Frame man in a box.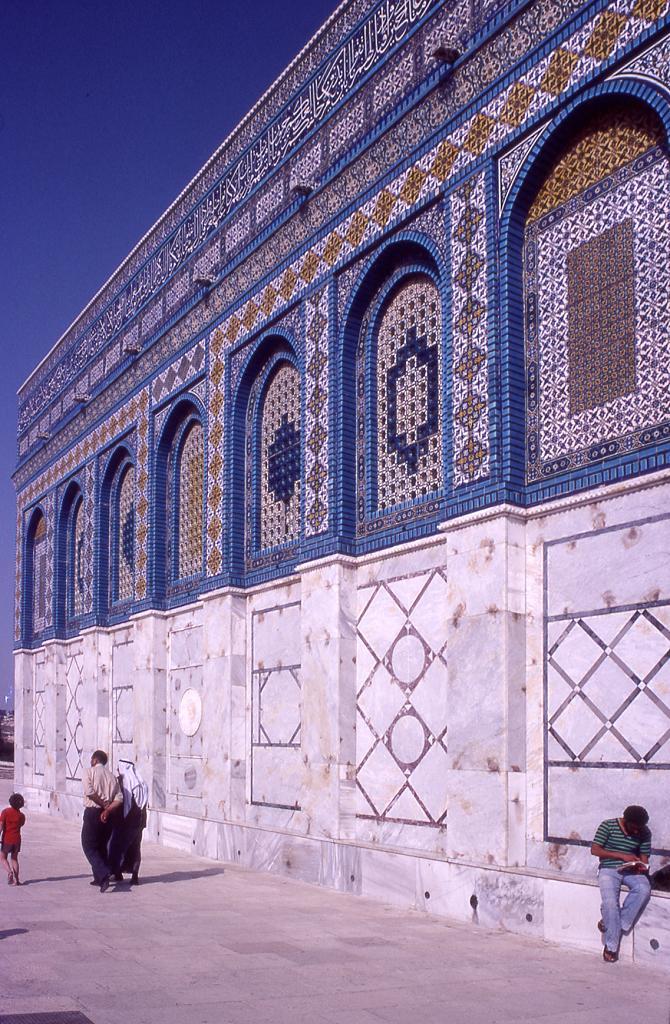
box=[589, 800, 662, 964].
